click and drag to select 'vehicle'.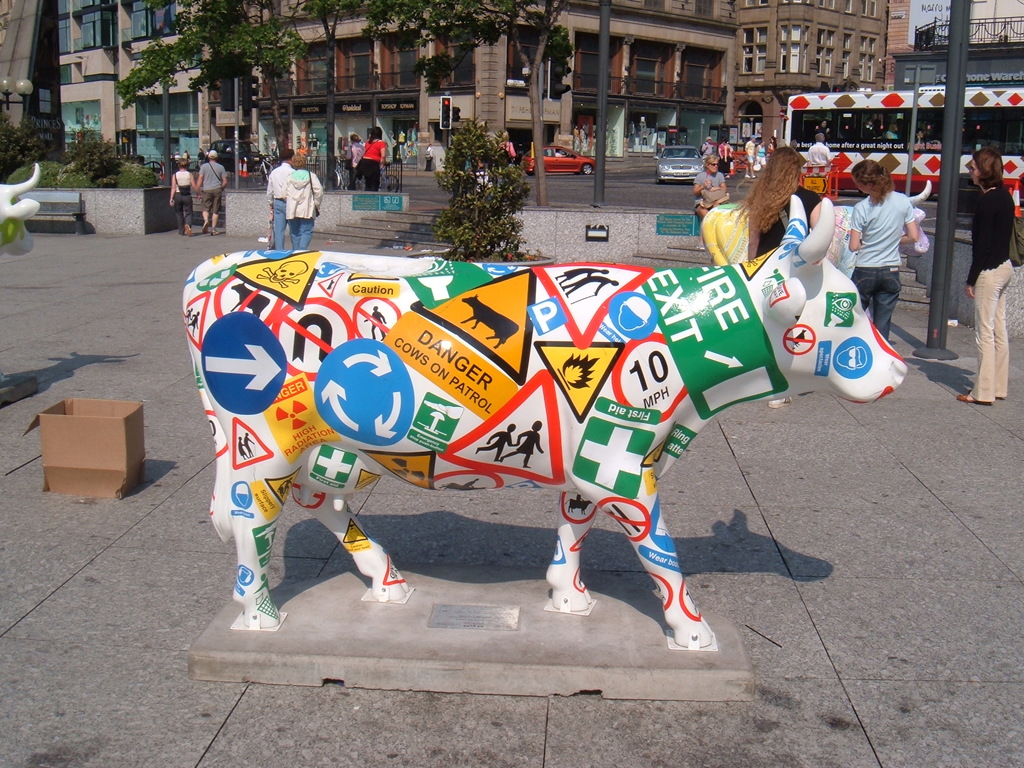
Selection: detection(252, 159, 279, 188).
